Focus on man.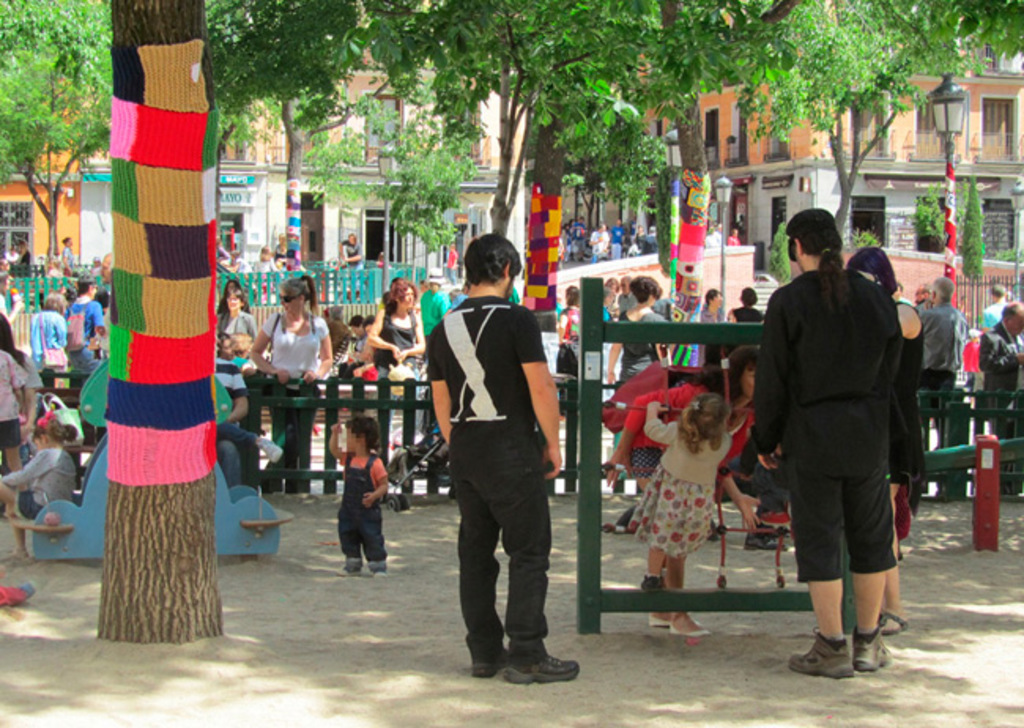
Focused at 980:298:1022:495.
